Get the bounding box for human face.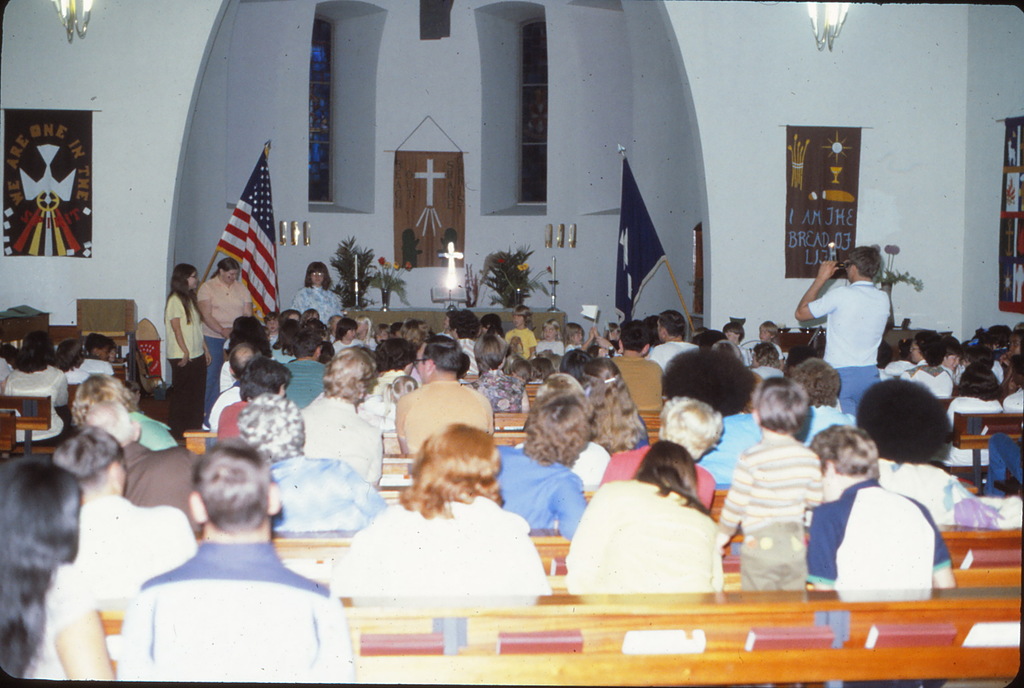
[x1=1008, y1=336, x2=1021, y2=354].
